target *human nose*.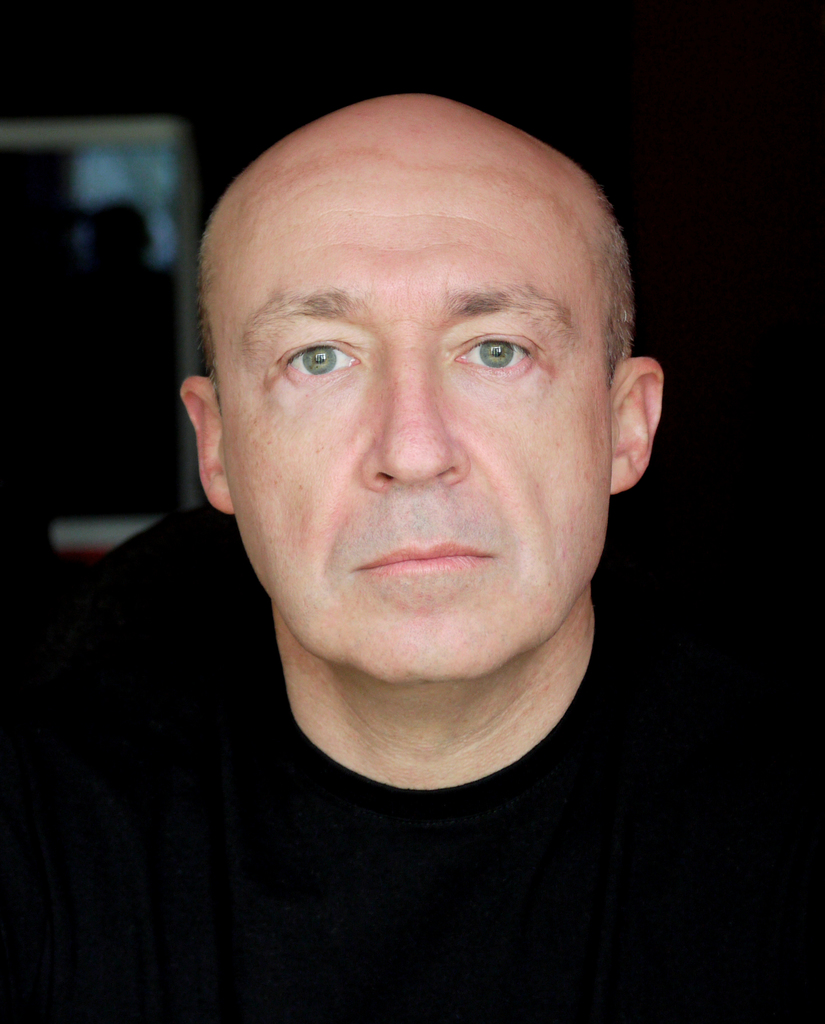
Target region: (359, 353, 471, 491).
